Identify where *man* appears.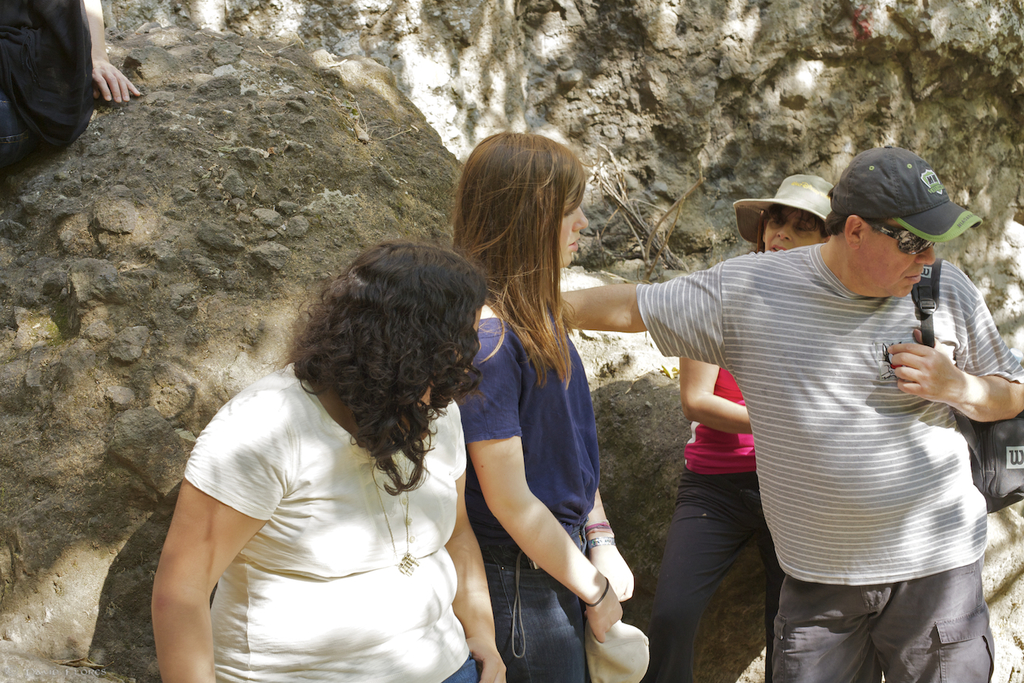
Appears at locate(540, 101, 985, 682).
